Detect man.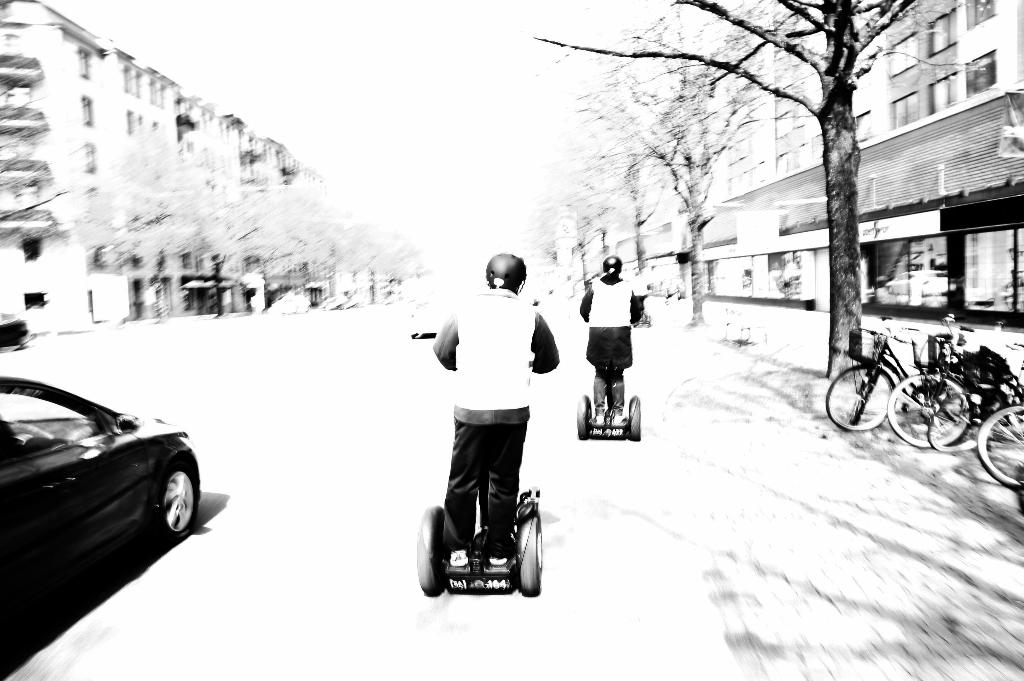
Detected at x1=413 y1=252 x2=566 y2=593.
